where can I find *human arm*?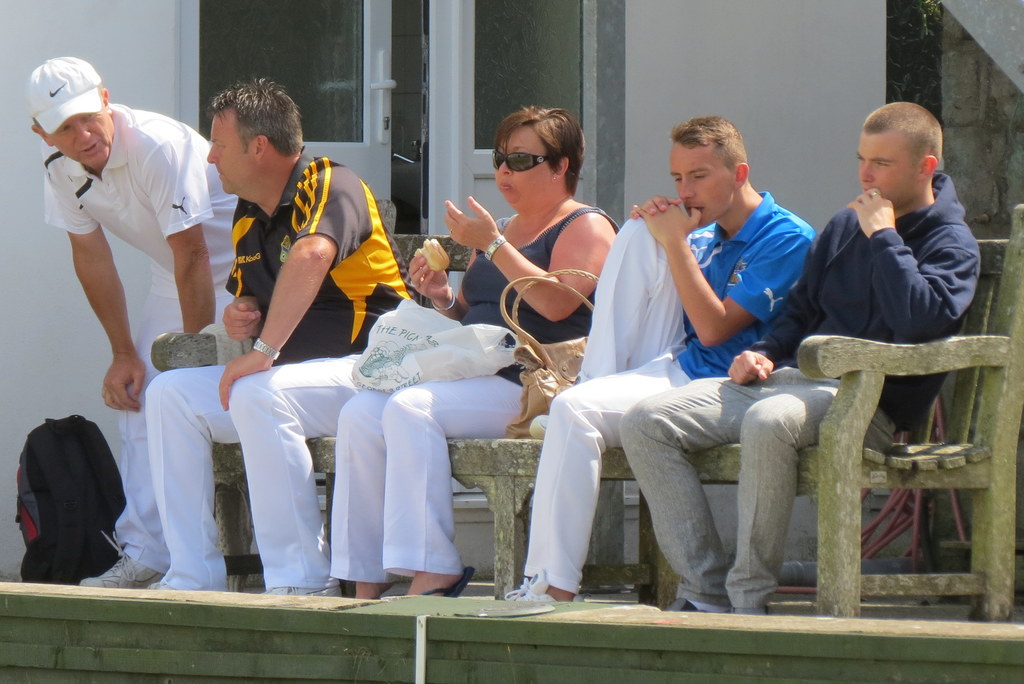
You can find it at {"x1": 51, "y1": 181, "x2": 193, "y2": 384}.
